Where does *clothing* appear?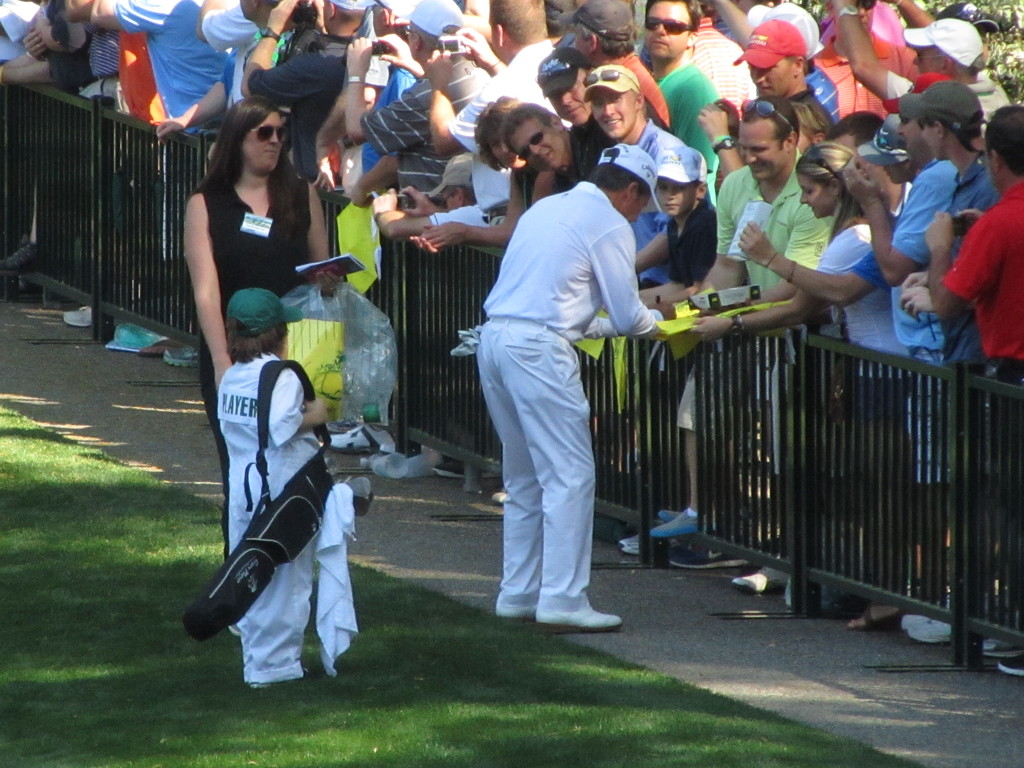
Appears at (643, 54, 717, 173).
